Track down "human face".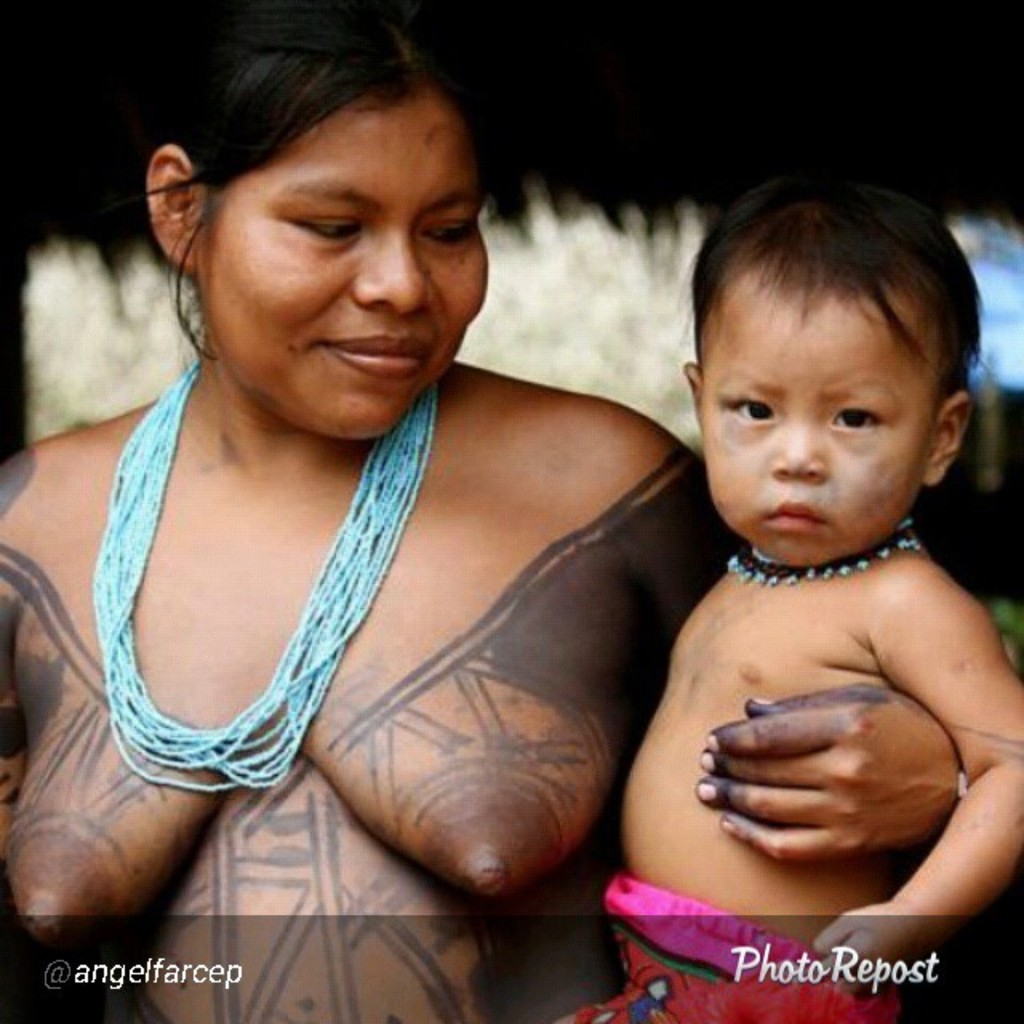
Tracked to <box>698,272,949,573</box>.
